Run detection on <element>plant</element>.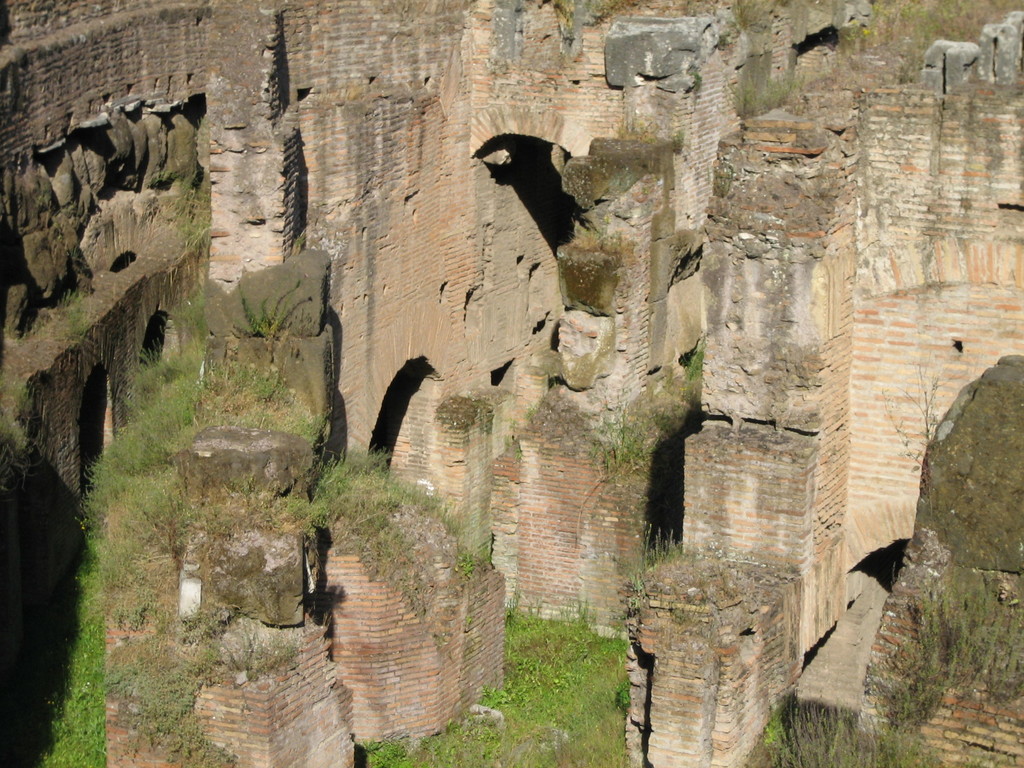
Result: <bbox>518, 403, 537, 422</bbox>.
